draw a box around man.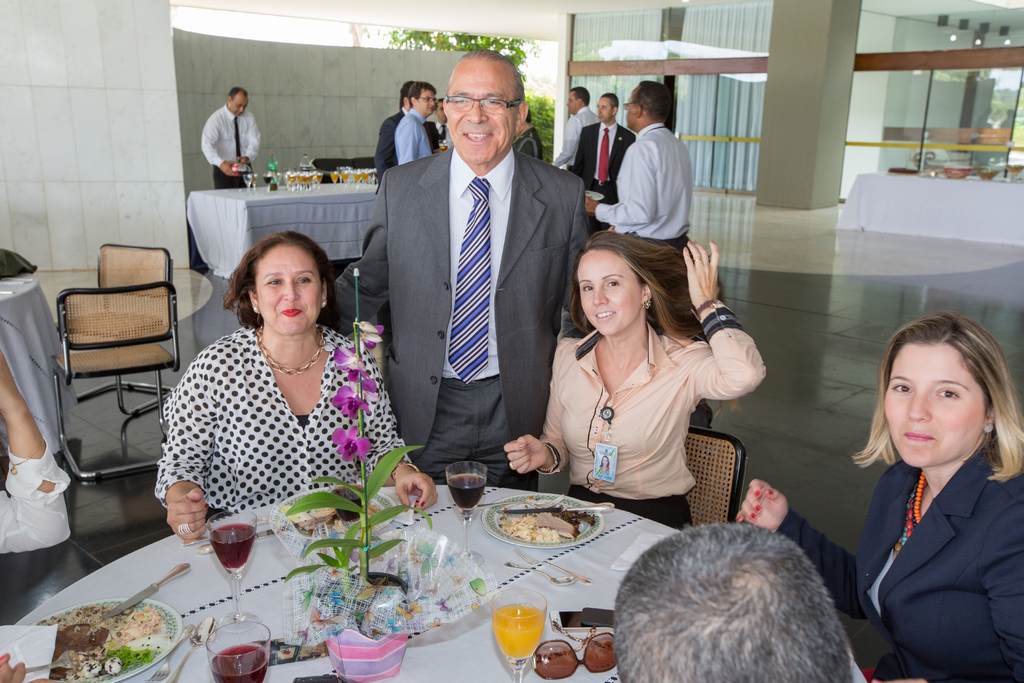
locate(570, 92, 639, 204).
